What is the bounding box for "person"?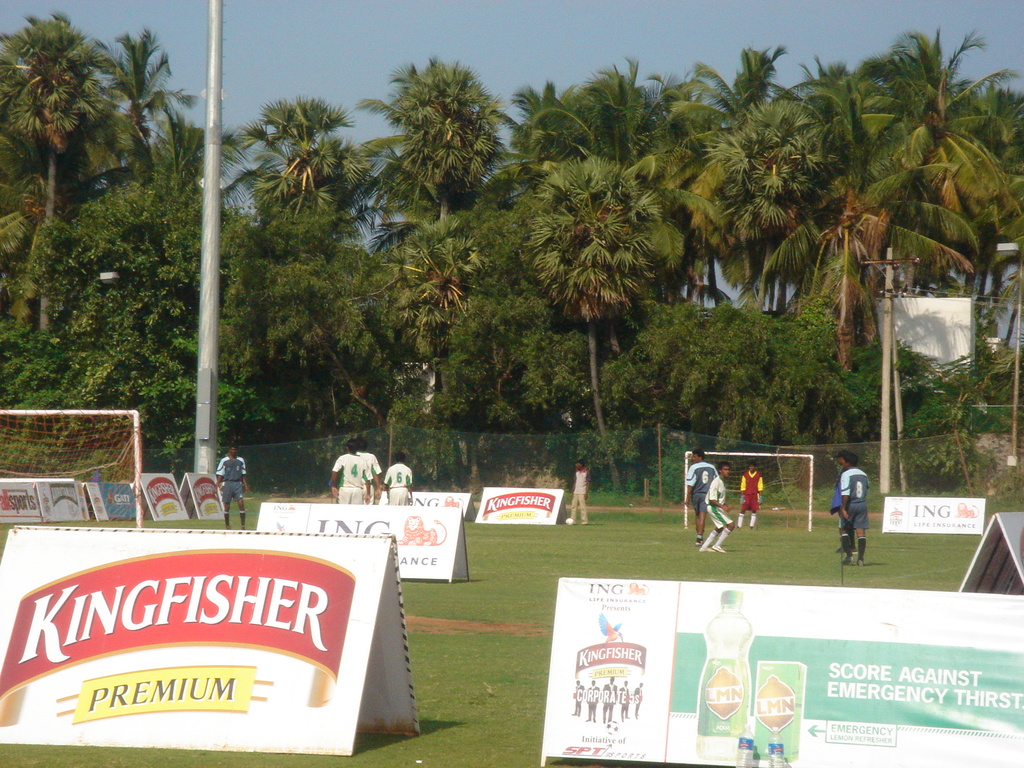
[384, 454, 420, 506].
